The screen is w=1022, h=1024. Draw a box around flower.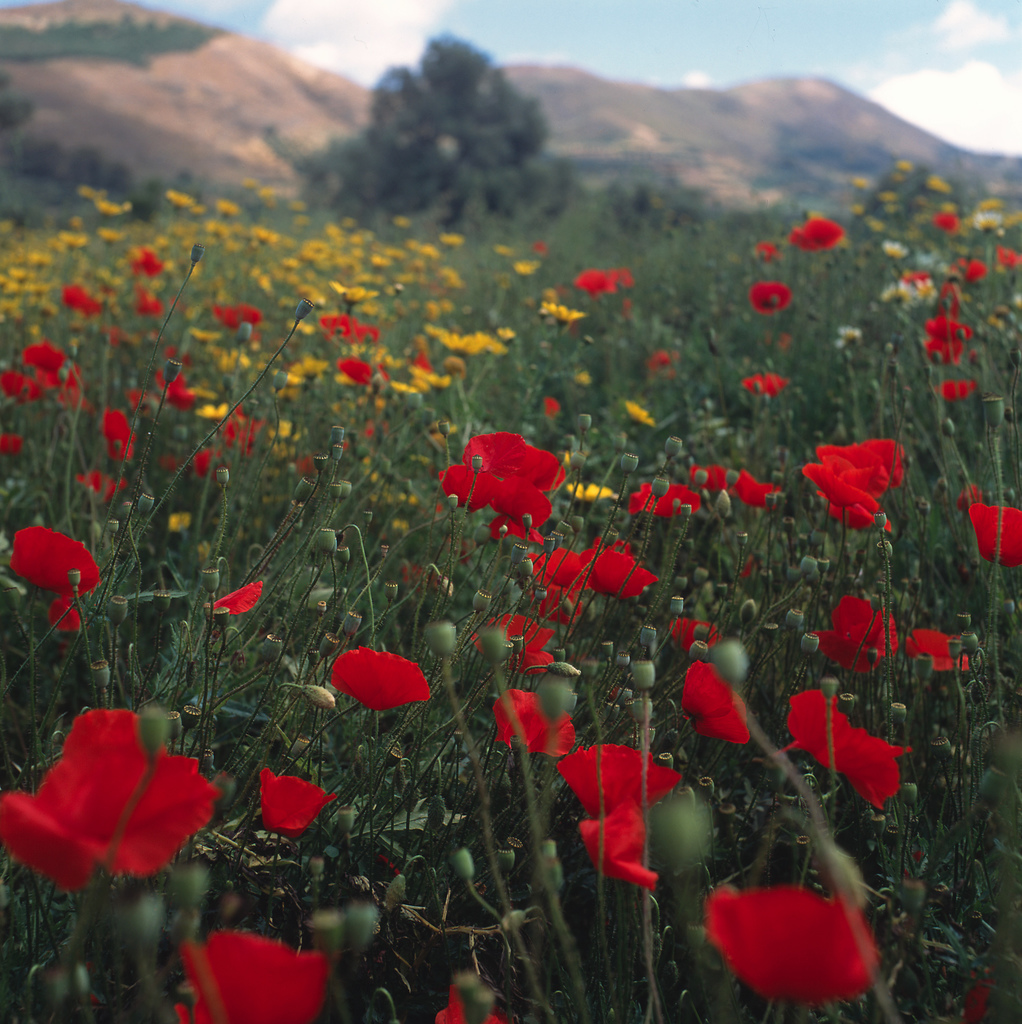
<box>169,930,335,1023</box>.
